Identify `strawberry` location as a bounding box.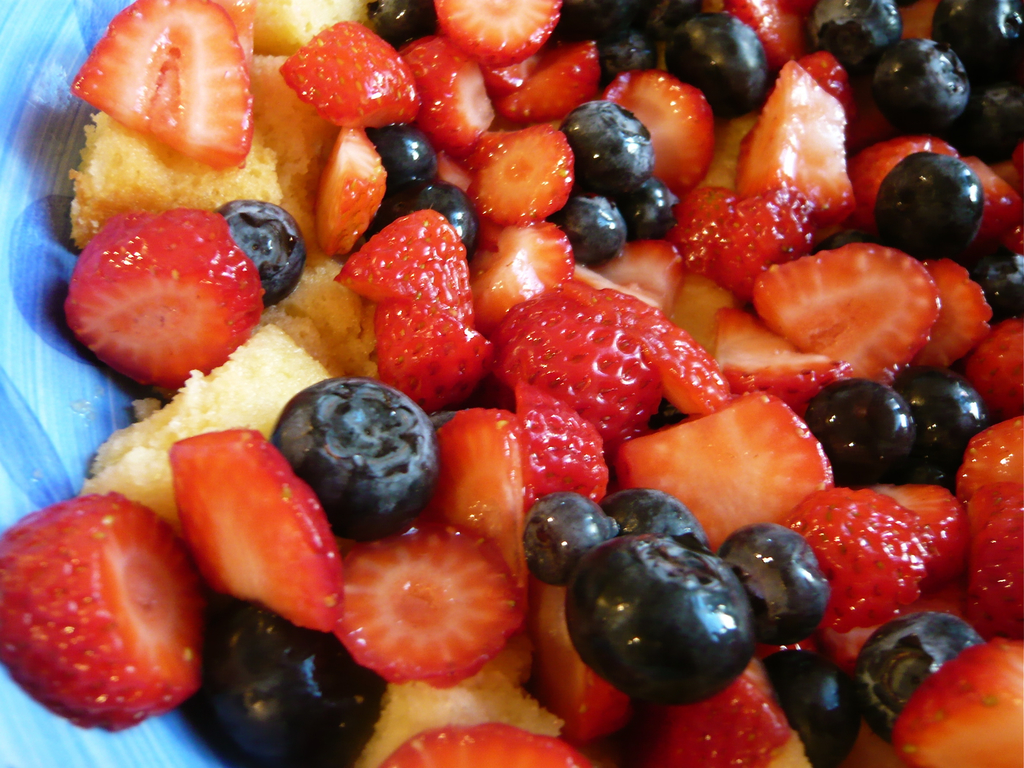
x1=773 y1=484 x2=929 y2=636.
